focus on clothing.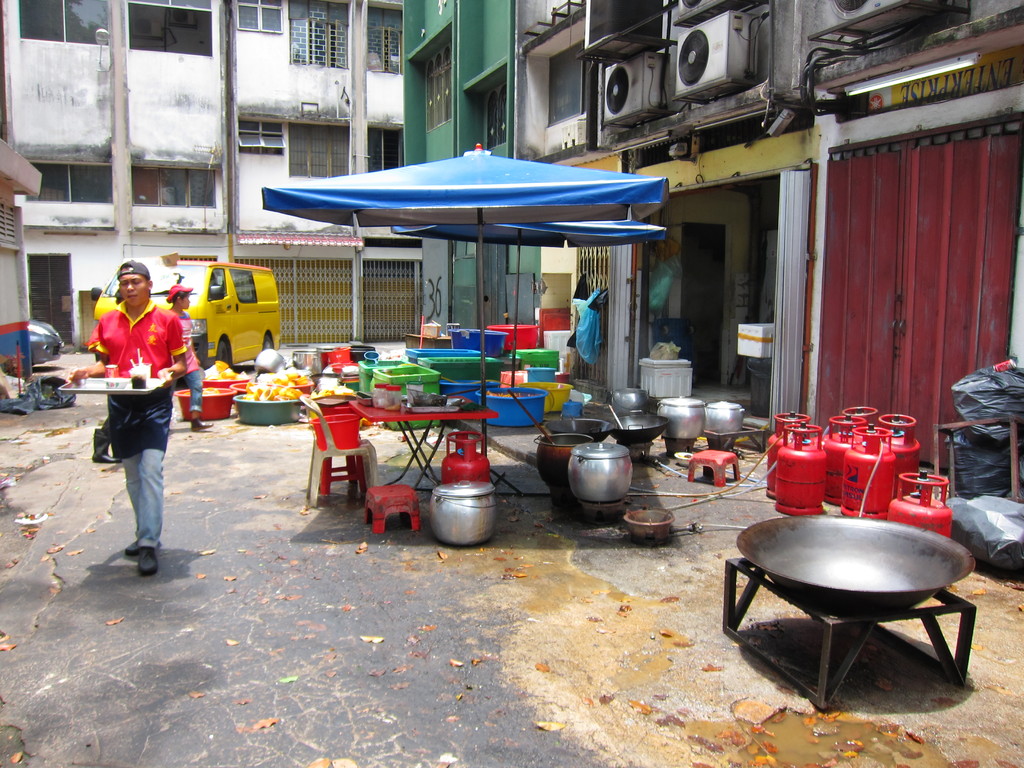
Focused at [88,268,182,523].
